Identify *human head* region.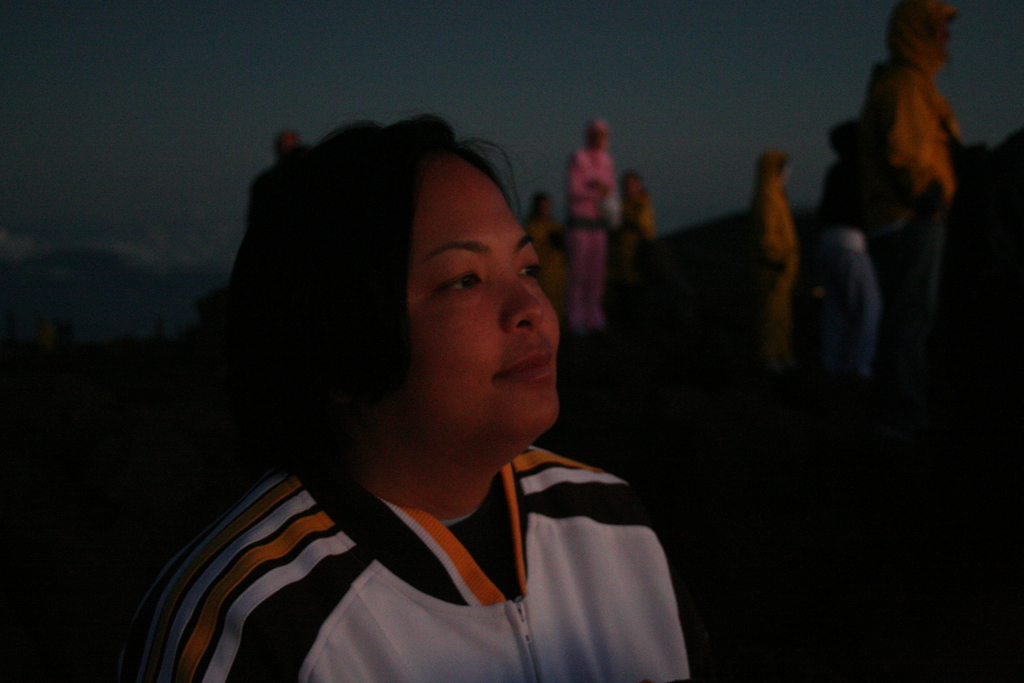
Region: 303,114,561,461.
